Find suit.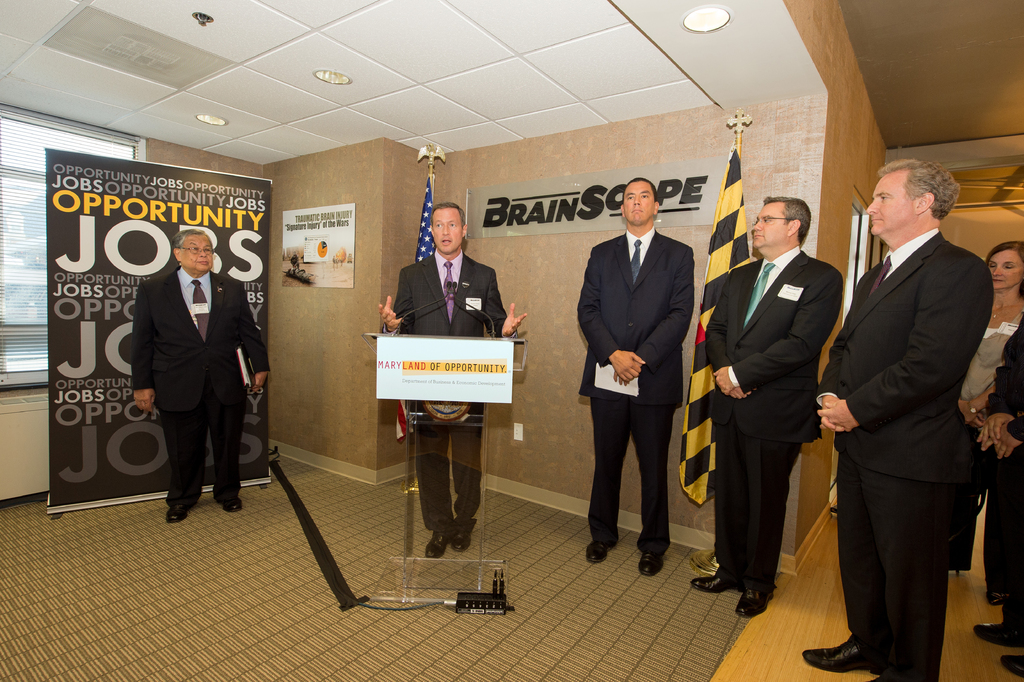
[586,178,708,567].
